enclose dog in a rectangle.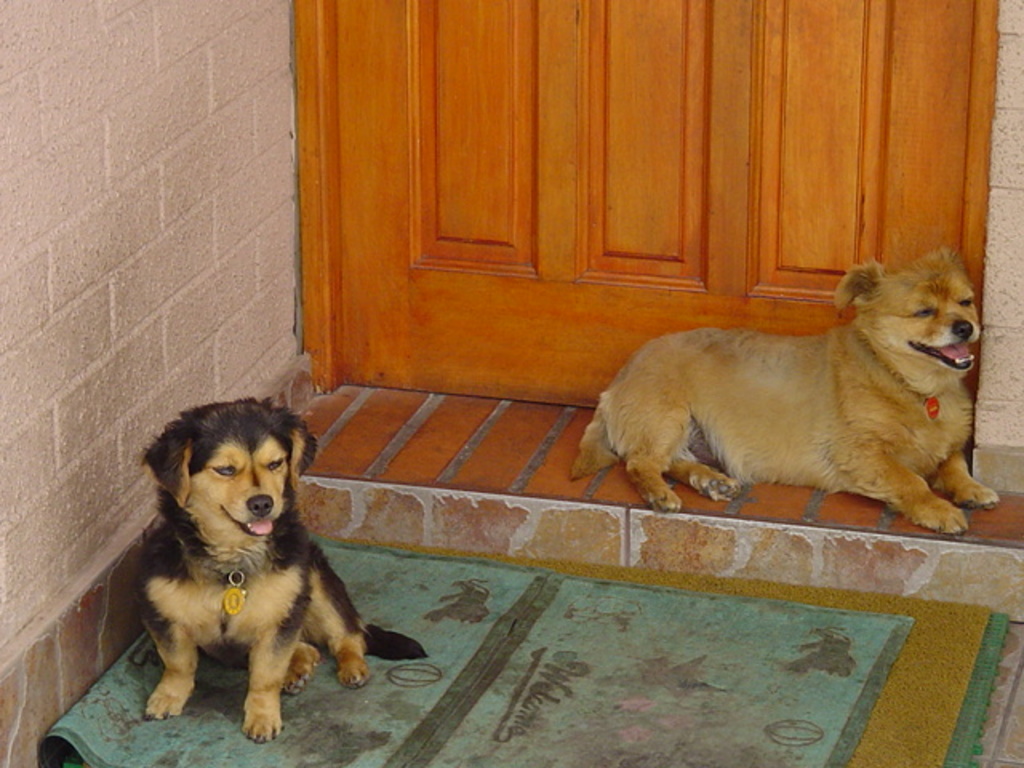
(136,398,434,747).
